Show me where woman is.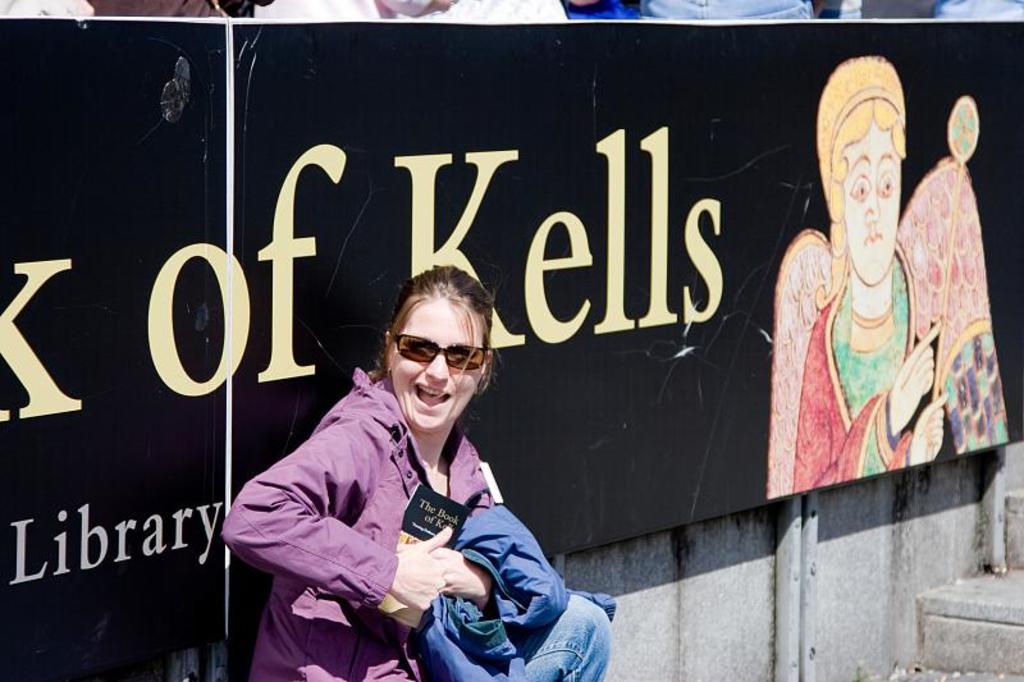
woman is at {"x1": 772, "y1": 79, "x2": 991, "y2": 521}.
